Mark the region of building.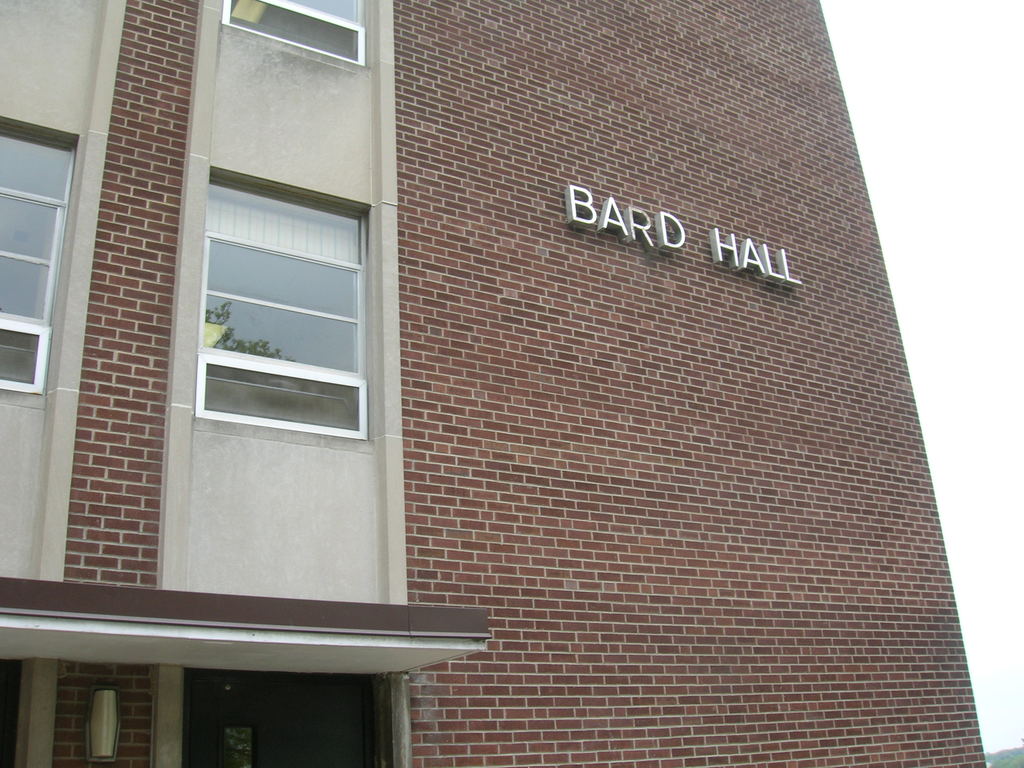
Region: <bbox>0, 0, 988, 767</bbox>.
